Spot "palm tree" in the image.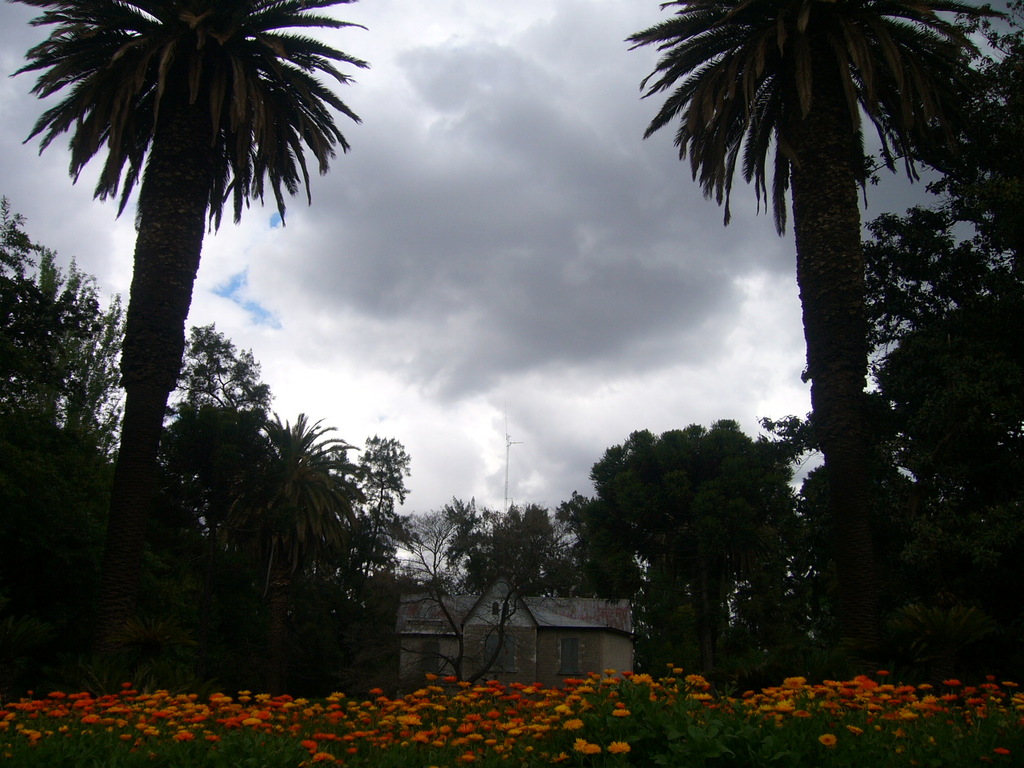
"palm tree" found at 50/10/334/635.
